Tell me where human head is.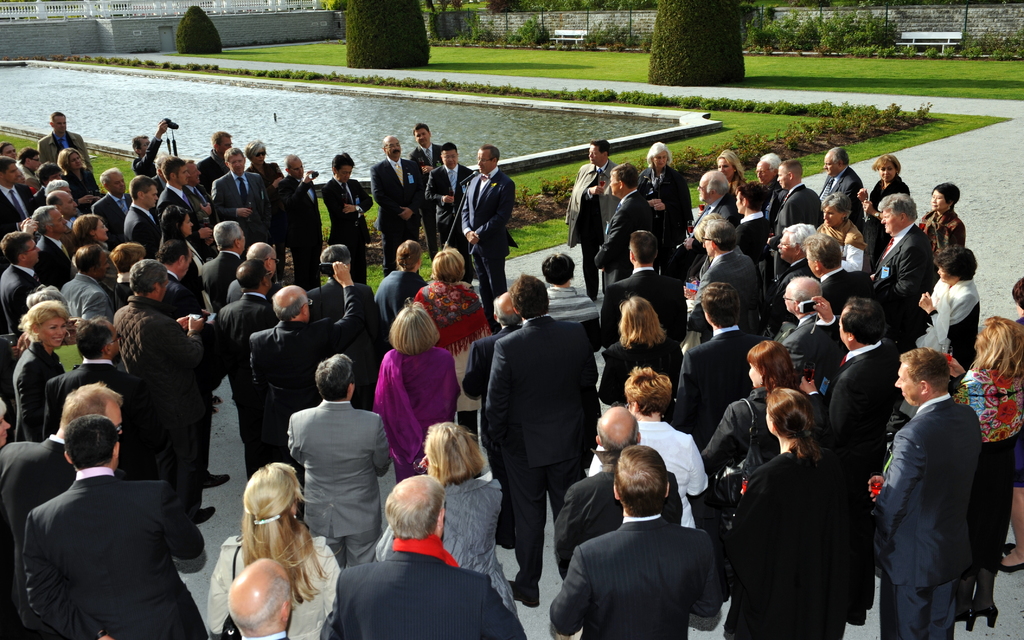
human head is at [left=59, top=414, right=120, bottom=471].
